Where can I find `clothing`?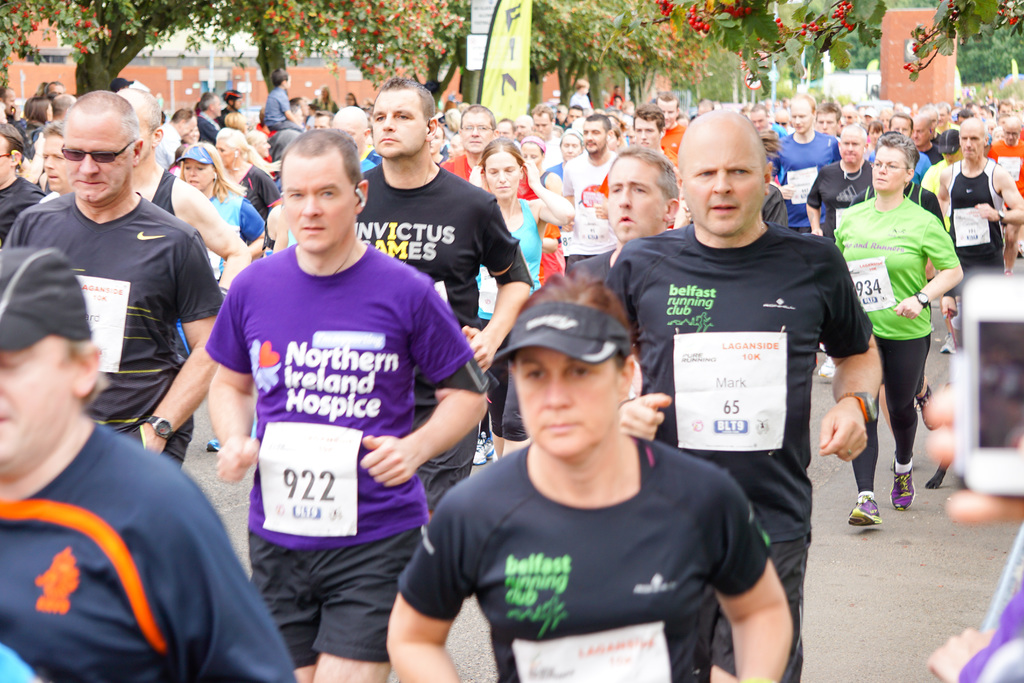
You can find it at <region>937, 156, 1011, 273</region>.
